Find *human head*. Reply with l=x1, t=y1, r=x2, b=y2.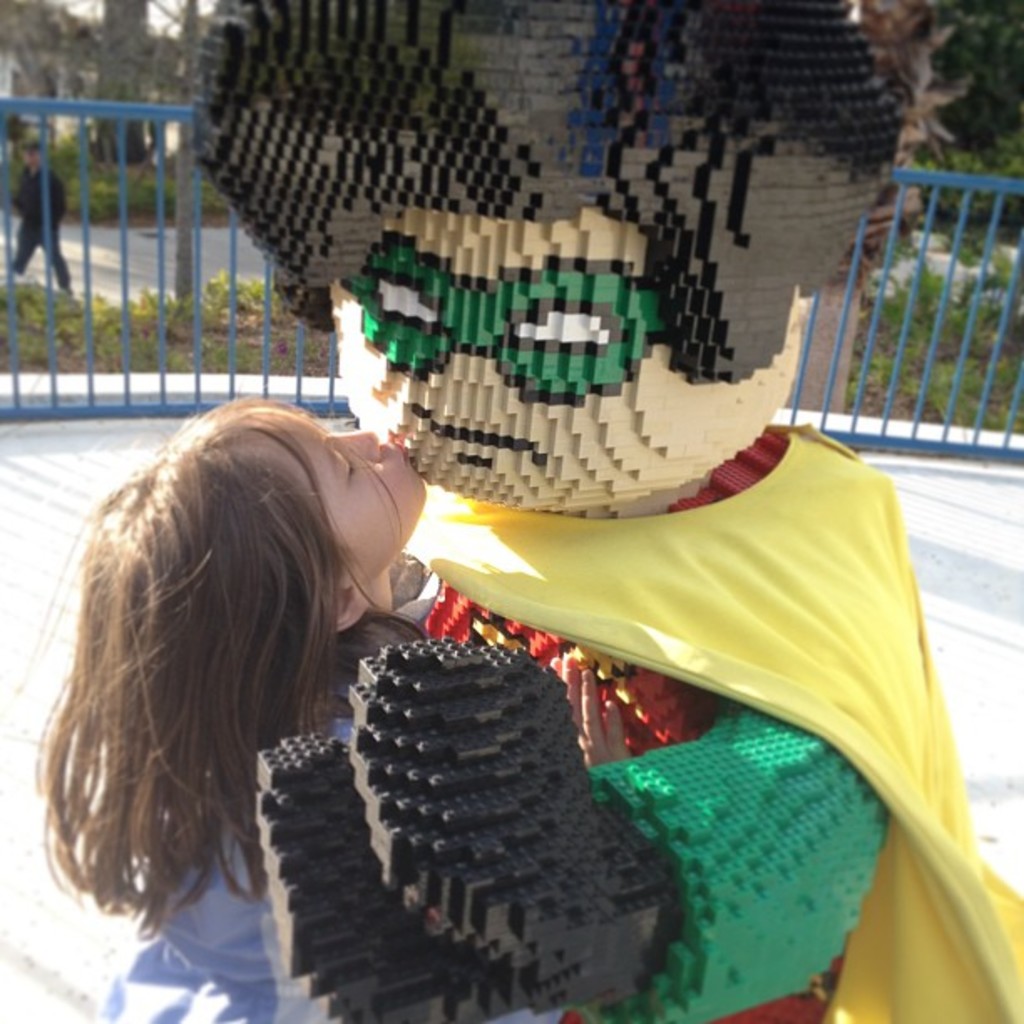
l=202, t=0, r=902, b=515.
